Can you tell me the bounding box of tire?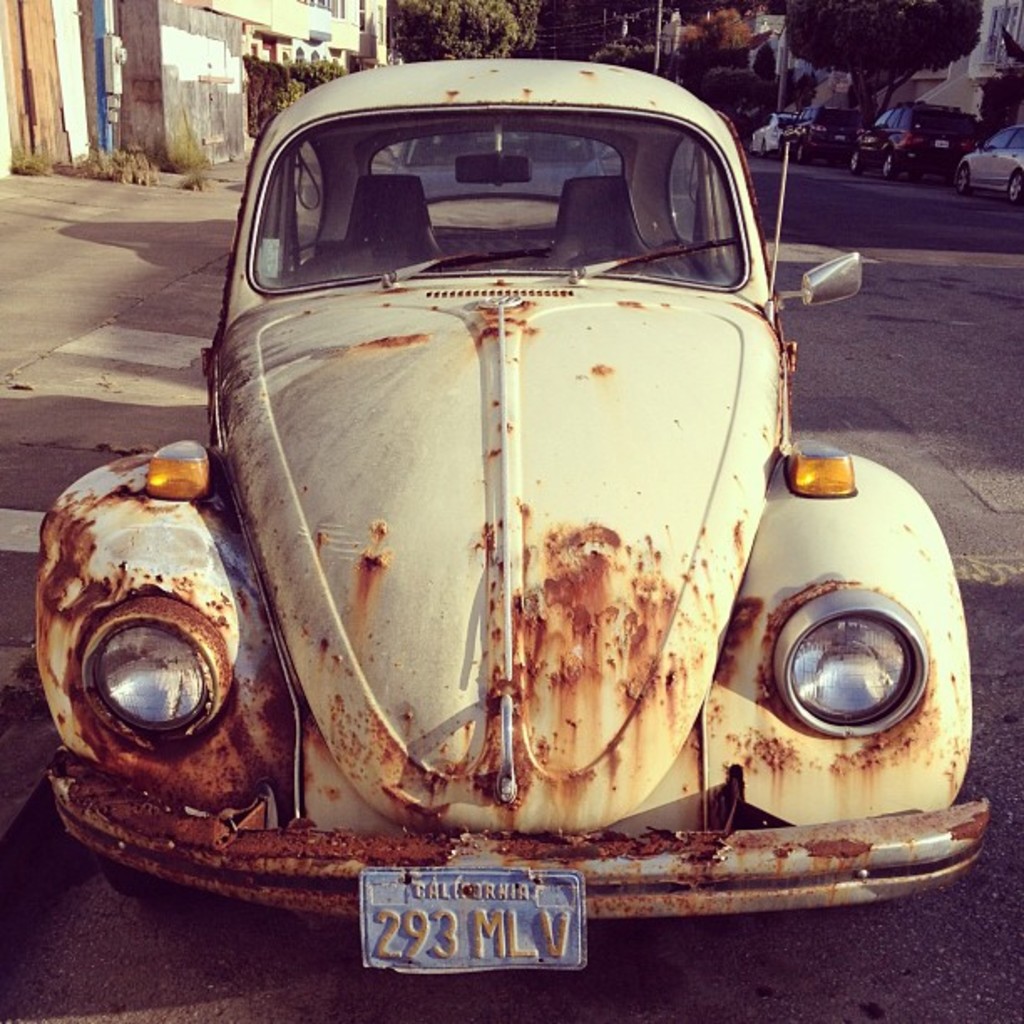
{"left": 793, "top": 144, "right": 808, "bottom": 164}.
